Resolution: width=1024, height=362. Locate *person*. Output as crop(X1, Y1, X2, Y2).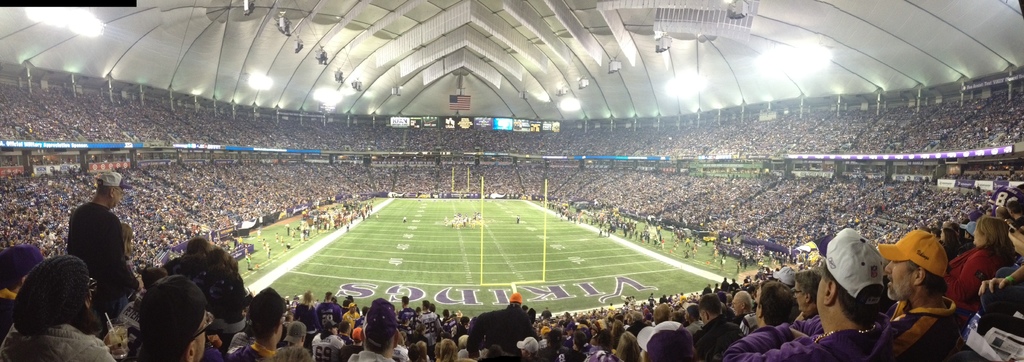
crop(57, 188, 116, 303).
